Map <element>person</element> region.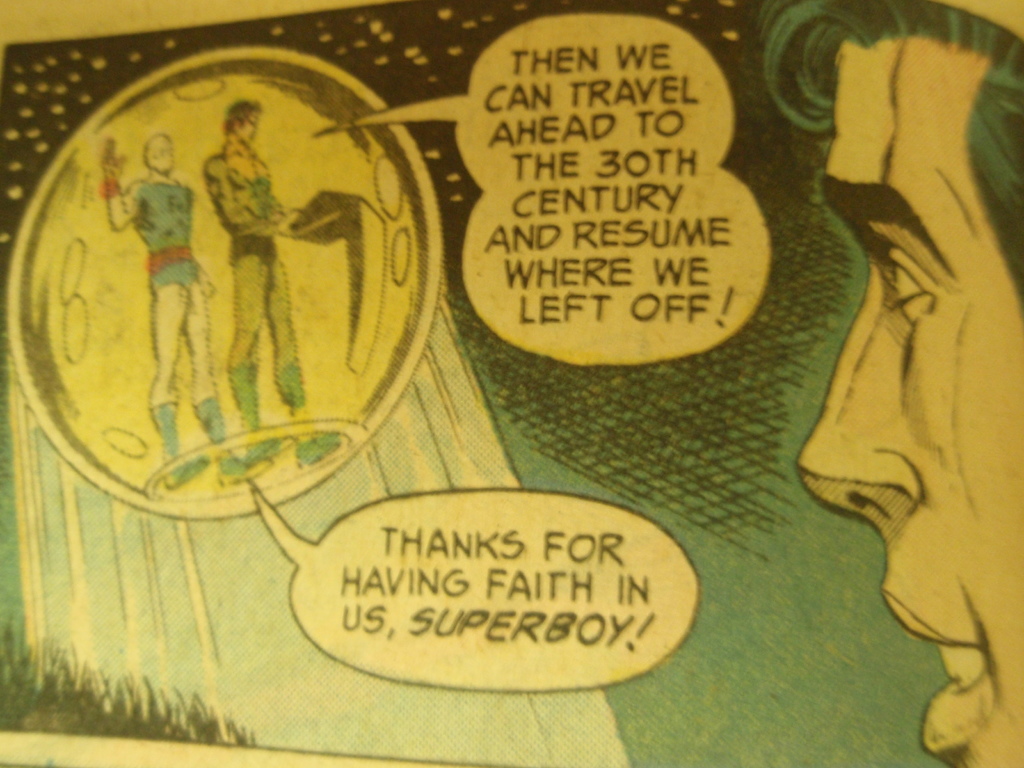
Mapped to region(776, 12, 1023, 749).
